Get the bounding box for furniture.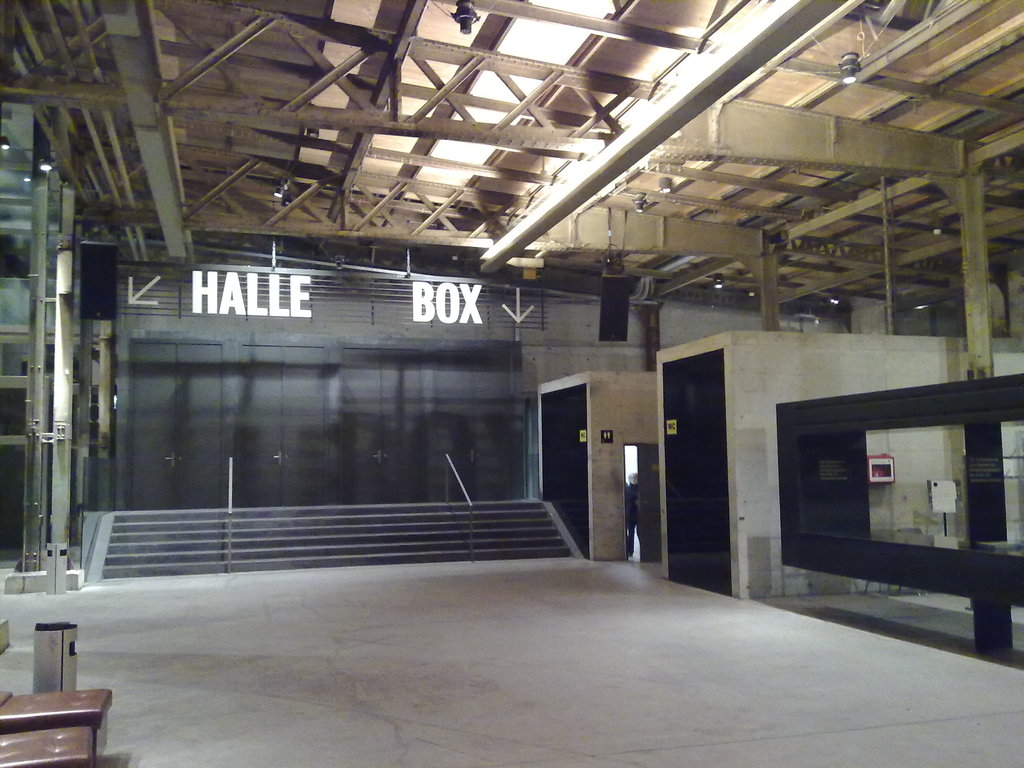
0:689:115:767.
